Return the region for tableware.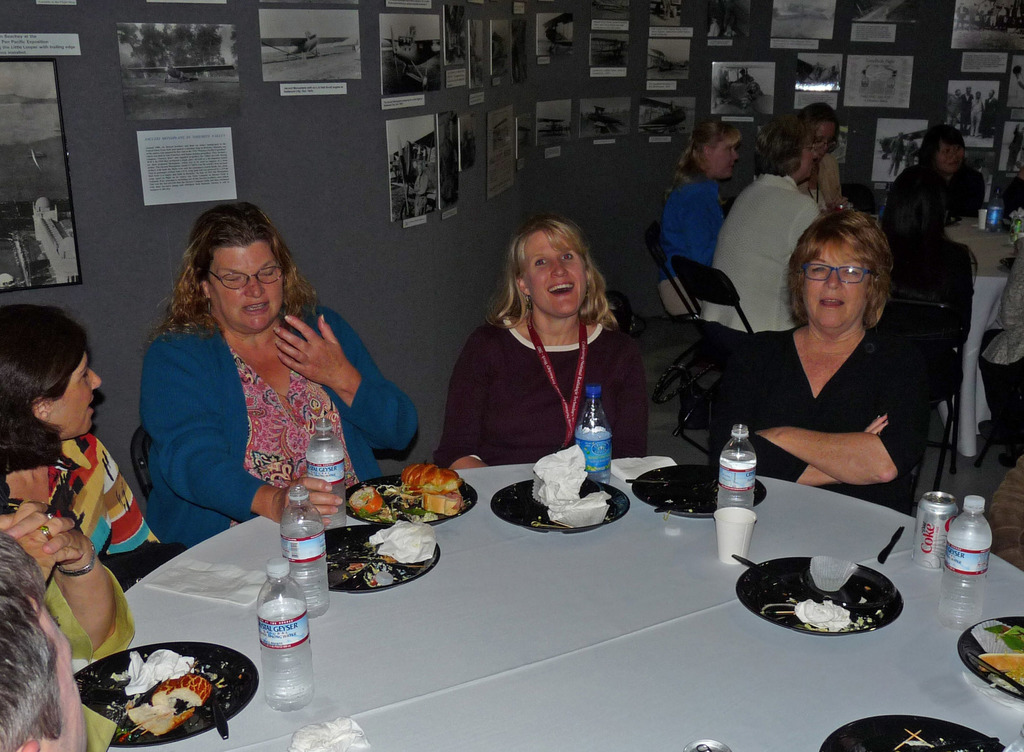
rect(877, 523, 908, 569).
